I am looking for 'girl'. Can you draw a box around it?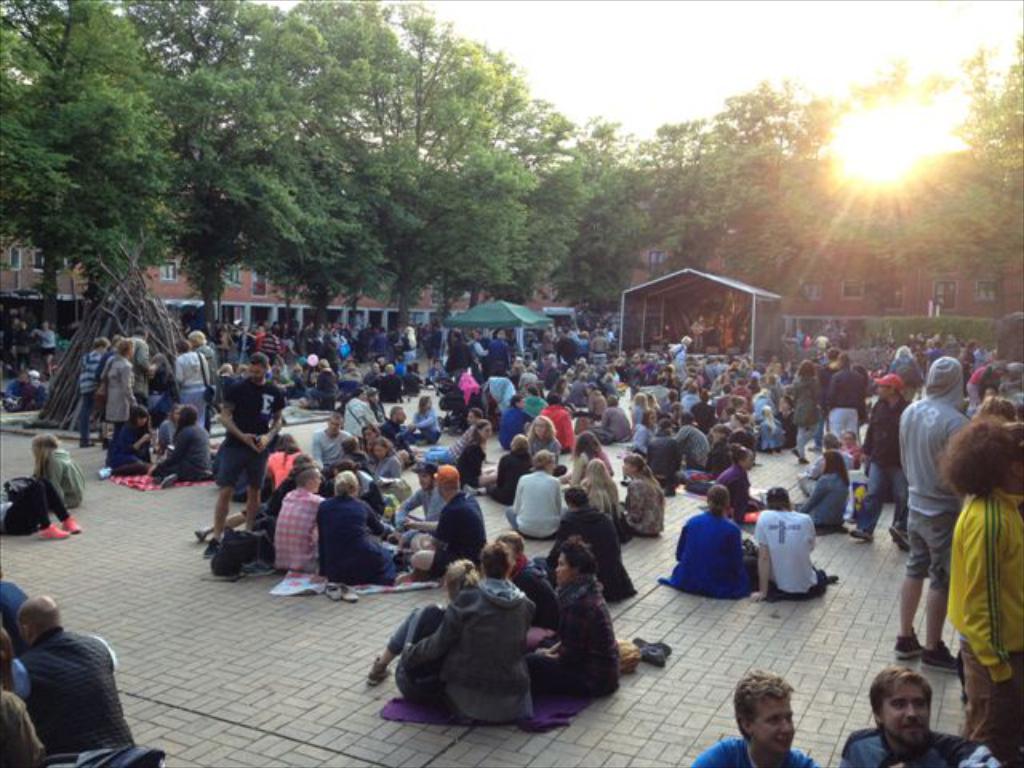
Sure, the bounding box is <region>835, 427, 861, 474</region>.
